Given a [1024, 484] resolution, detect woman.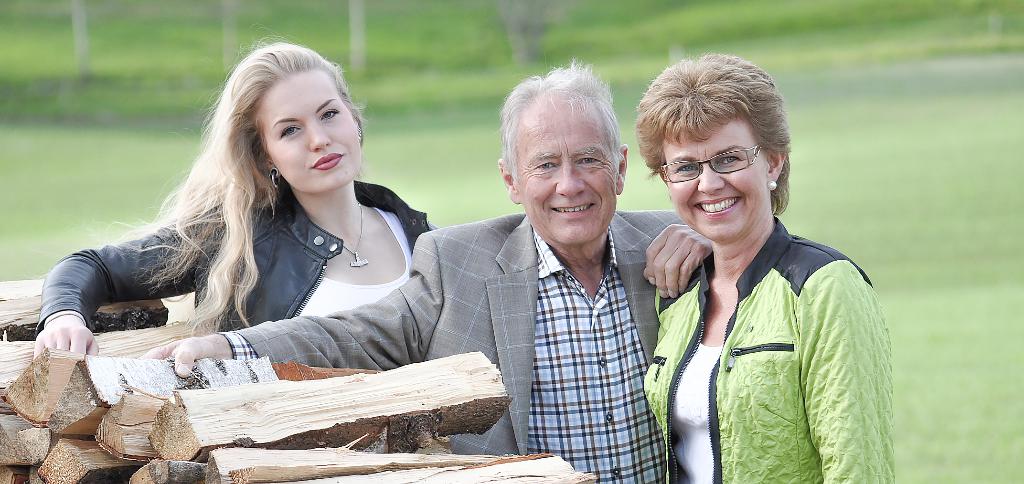
30:40:433:354.
